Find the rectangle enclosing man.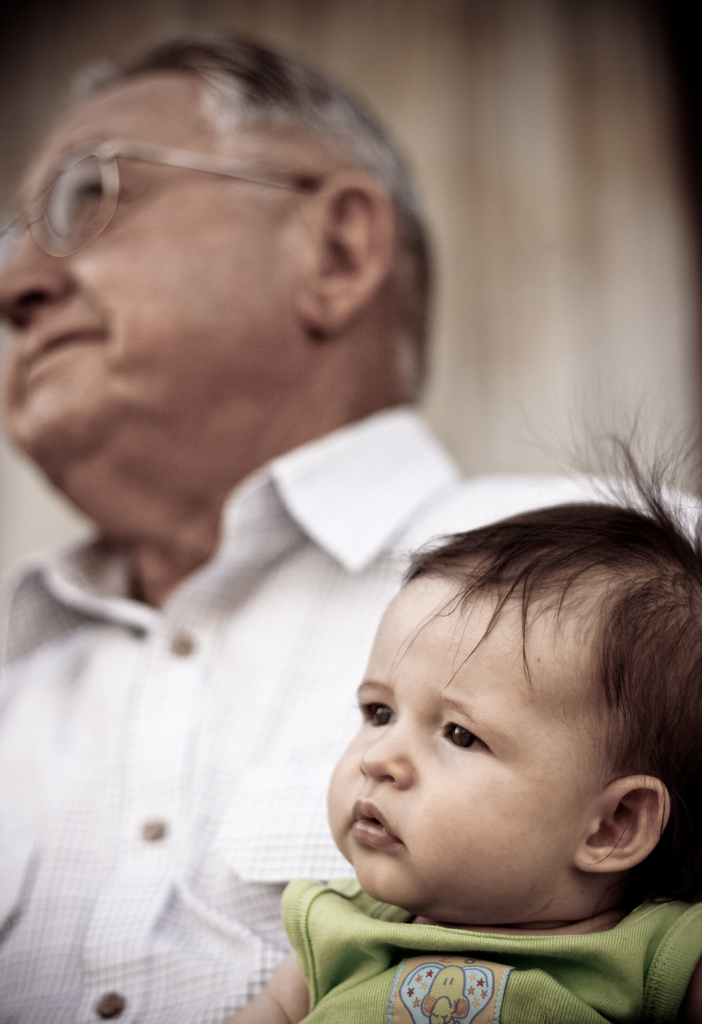
locate(17, 39, 668, 1020).
